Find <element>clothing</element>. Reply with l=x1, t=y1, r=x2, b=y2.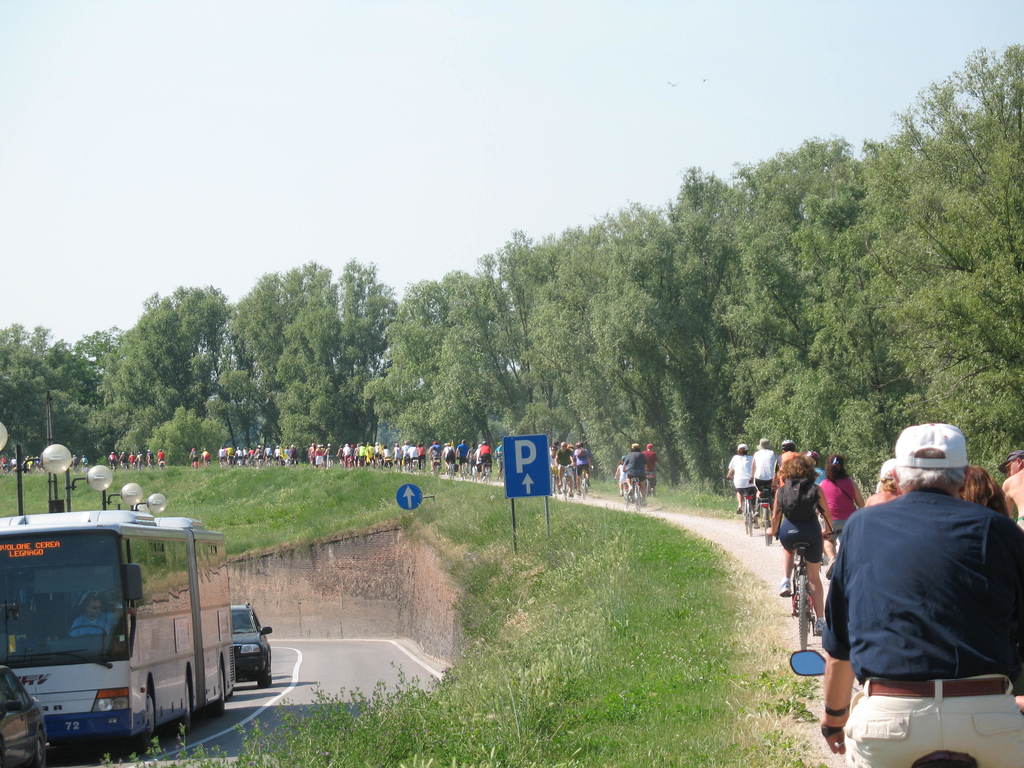
l=109, t=452, r=116, b=464.
